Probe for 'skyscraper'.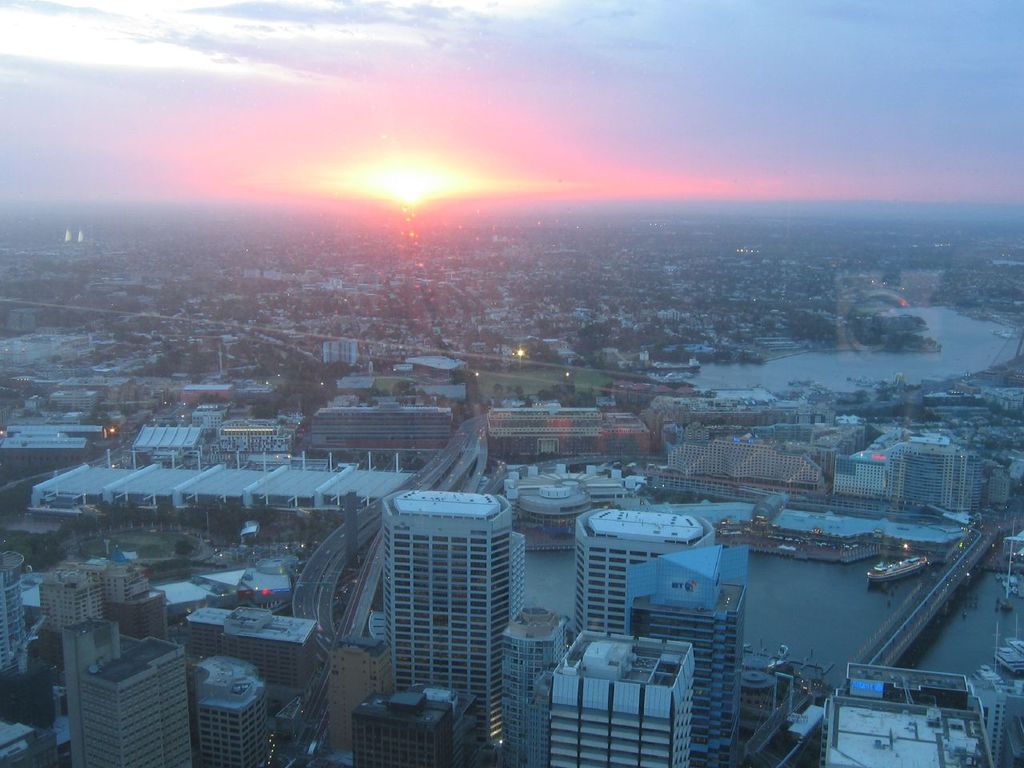
Probe result: BBox(0, 542, 38, 687).
